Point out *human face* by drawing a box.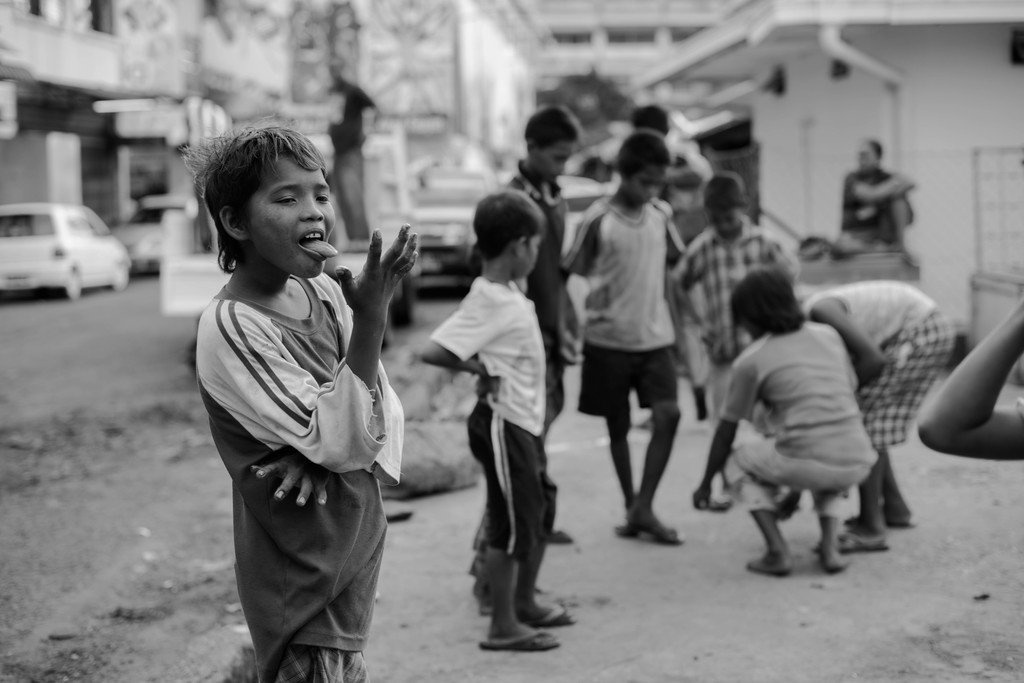
bbox=[539, 141, 574, 185].
